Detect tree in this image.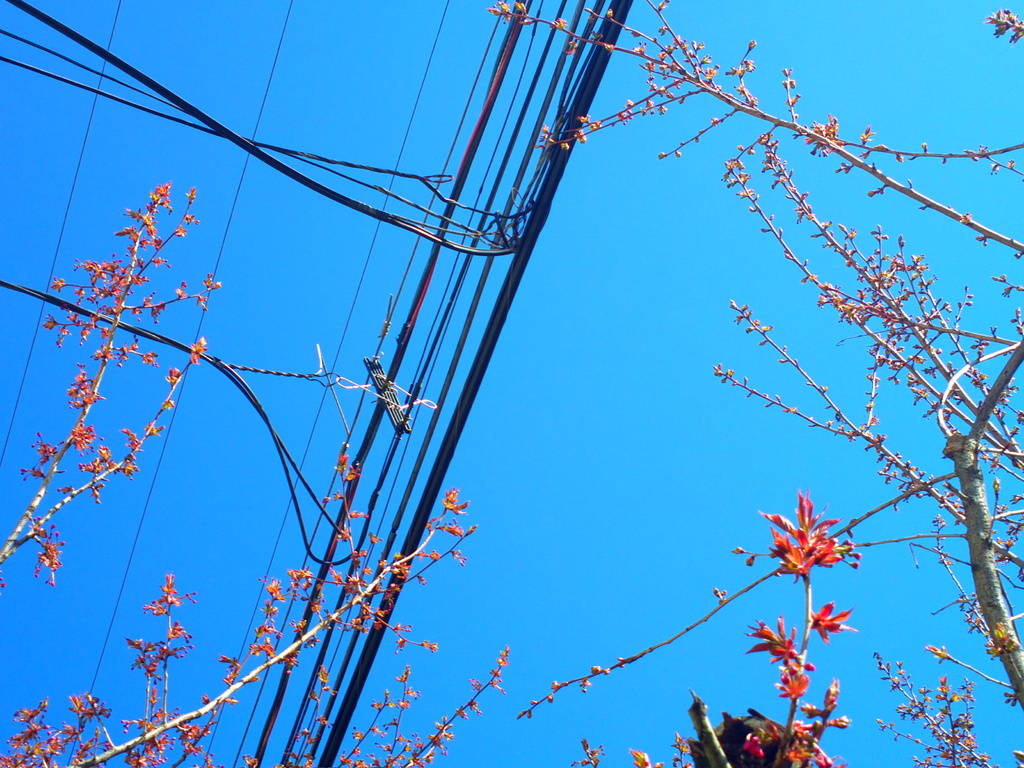
Detection: x1=0, y1=0, x2=1023, y2=767.
